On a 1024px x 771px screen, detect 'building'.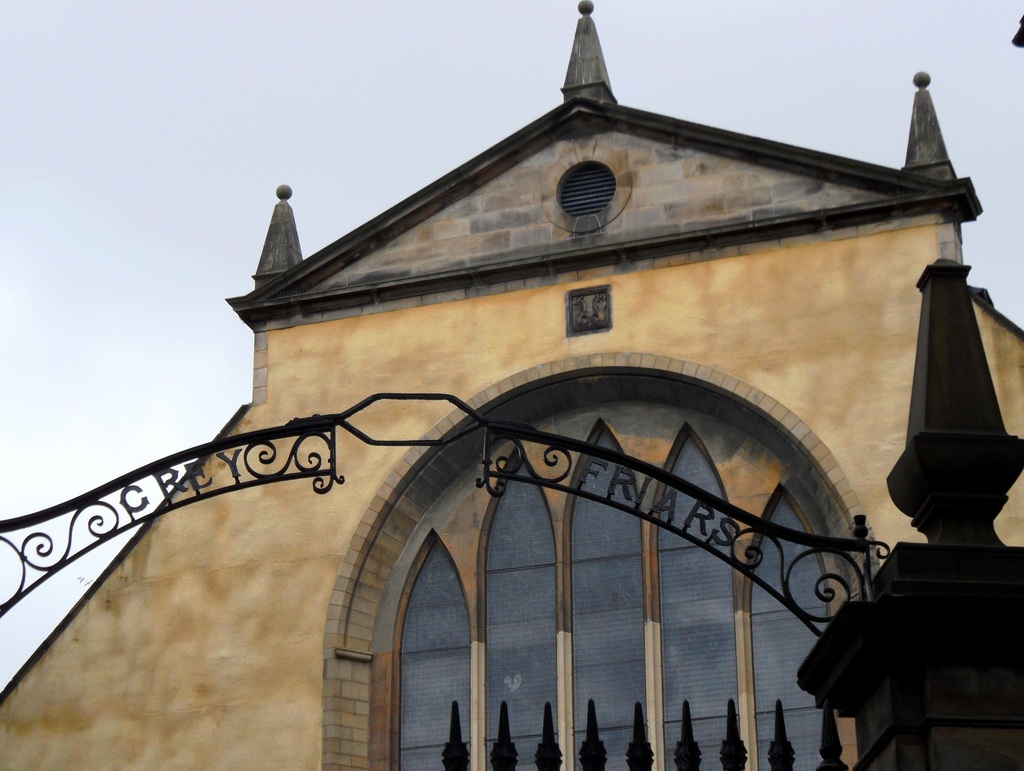
0/0/1023/770.
